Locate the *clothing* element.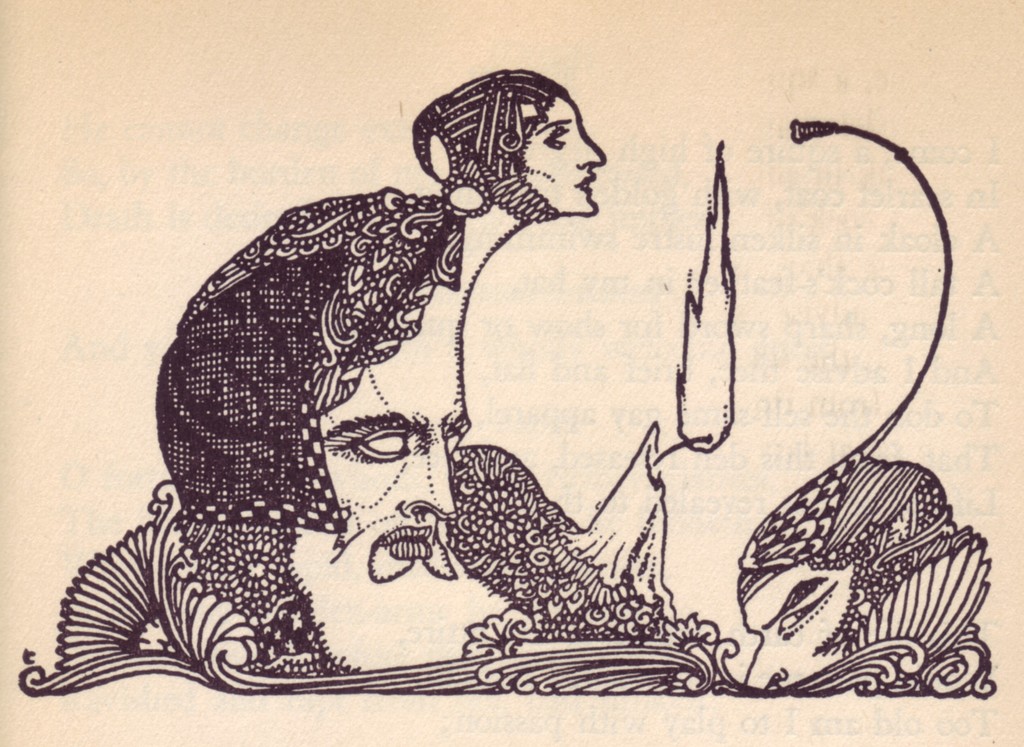
Element bbox: [left=151, top=192, right=465, bottom=534].
